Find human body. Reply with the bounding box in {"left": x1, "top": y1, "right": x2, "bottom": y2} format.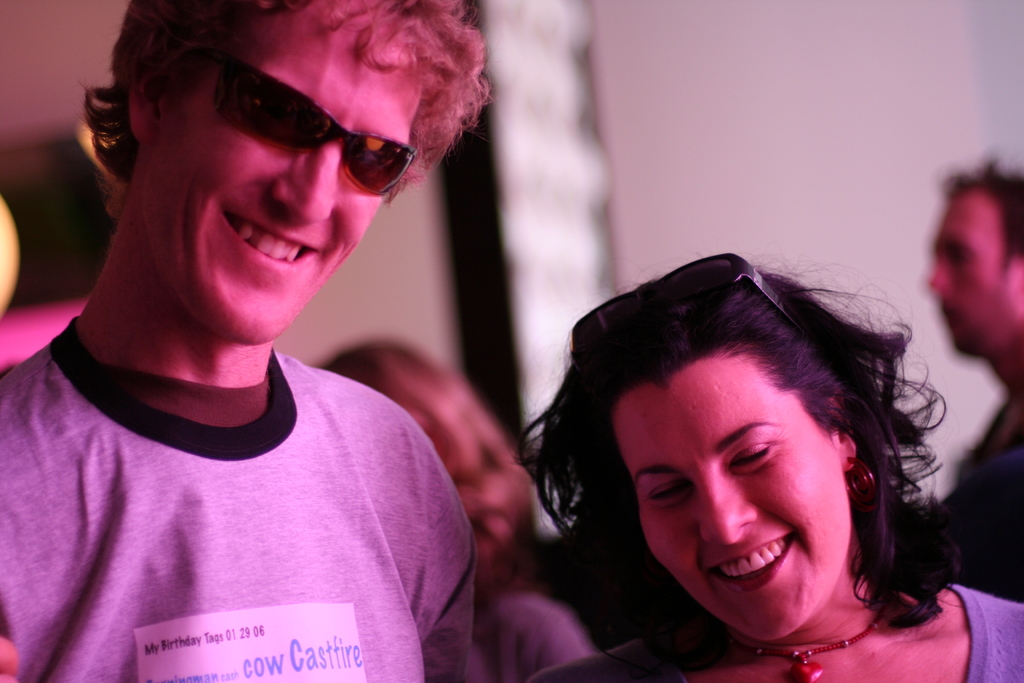
{"left": 314, "top": 330, "right": 589, "bottom": 682}.
